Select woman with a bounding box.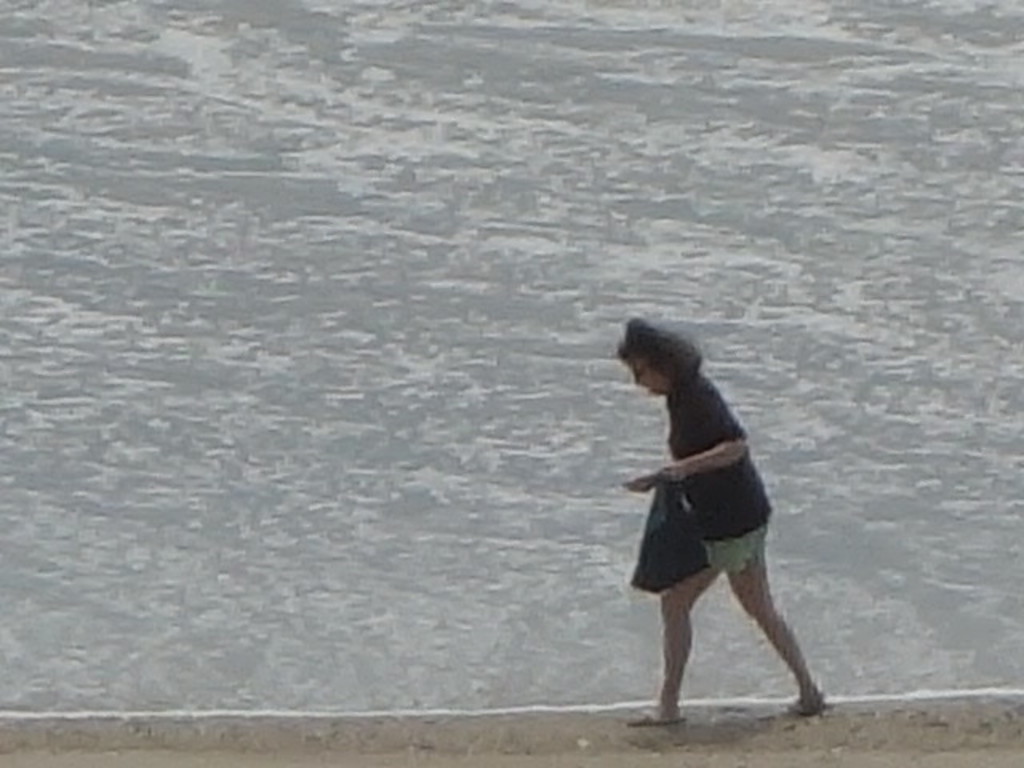
left=608, top=309, right=830, bottom=731.
